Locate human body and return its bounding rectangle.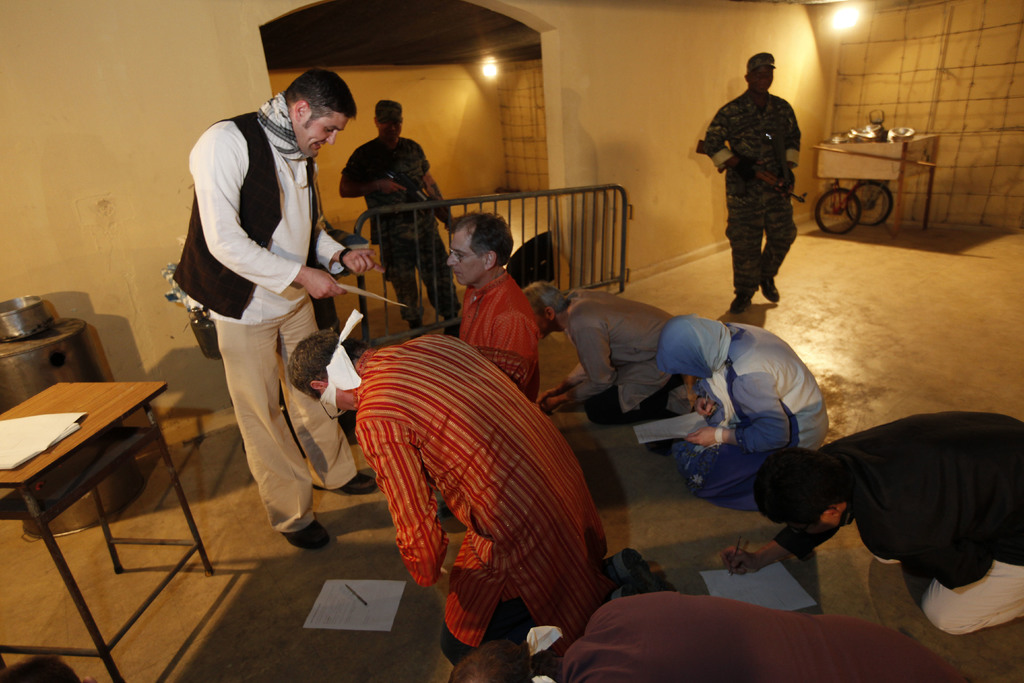
700:90:803:315.
